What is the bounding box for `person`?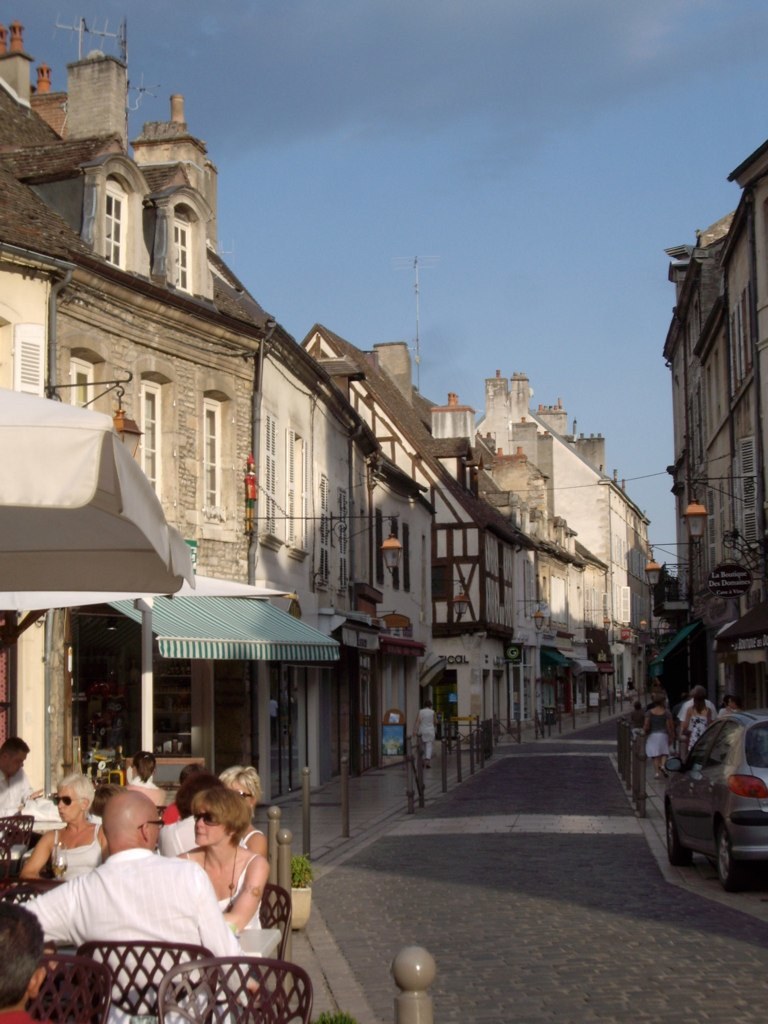
[16,787,257,1023].
